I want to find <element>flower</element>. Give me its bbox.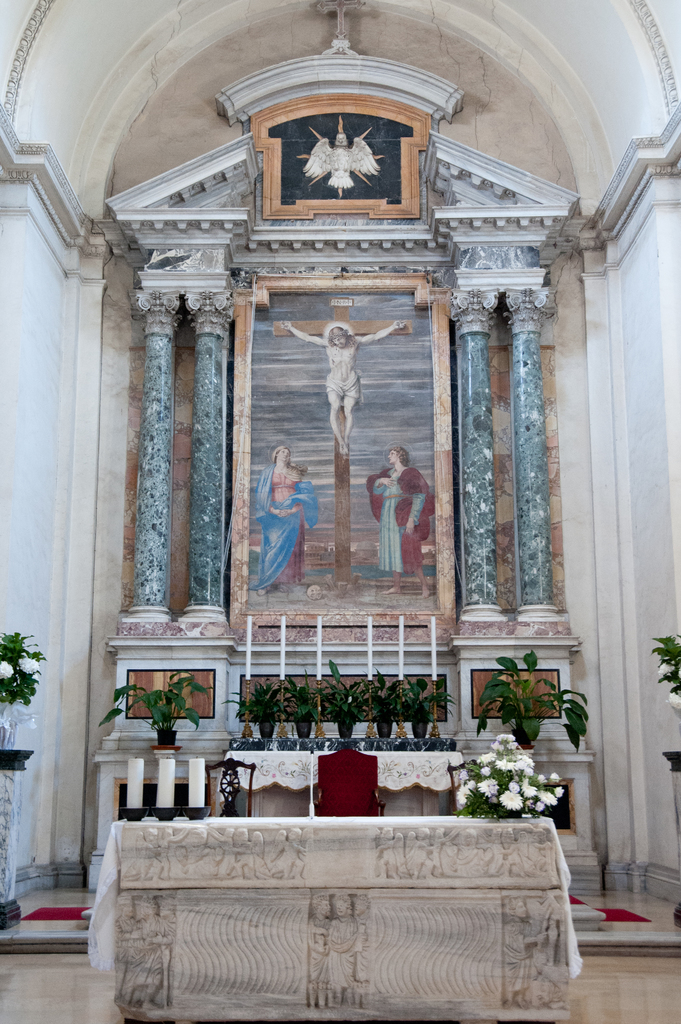
20,657,37,675.
